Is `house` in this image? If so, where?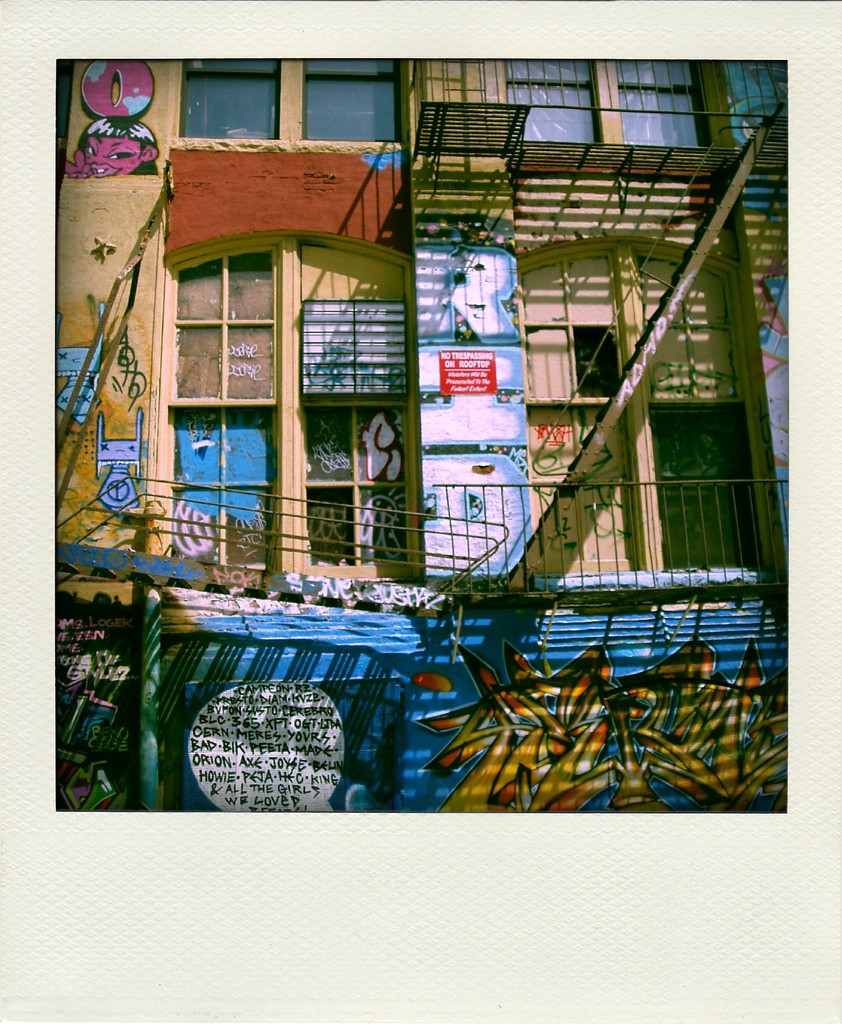
Yes, at bbox=(46, 55, 795, 807).
